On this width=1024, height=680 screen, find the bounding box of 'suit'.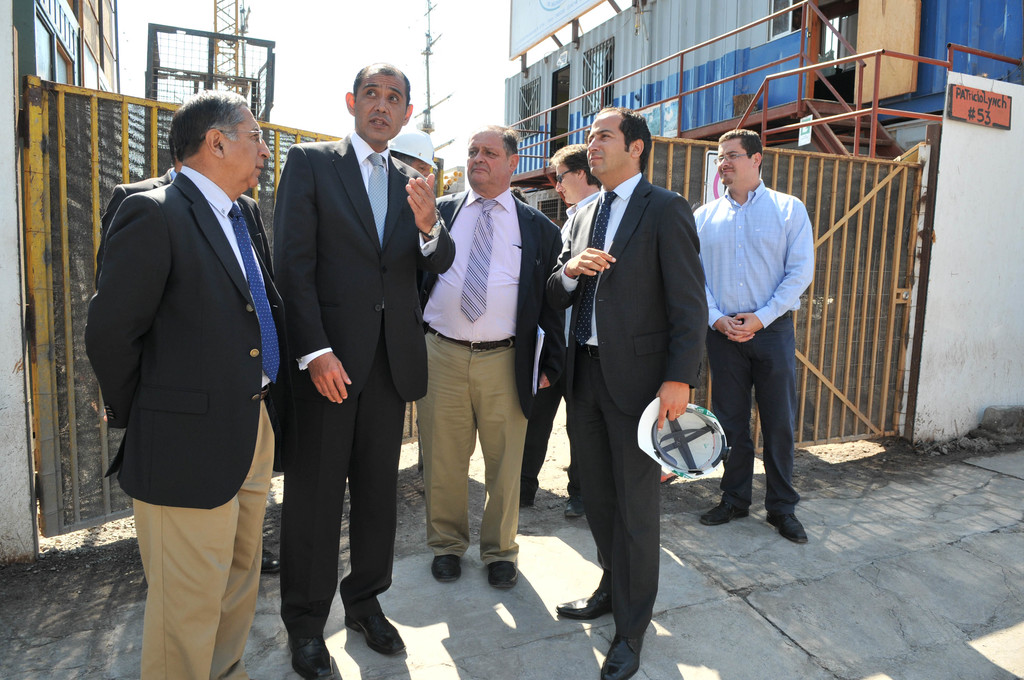
Bounding box: <region>422, 189, 566, 414</region>.
